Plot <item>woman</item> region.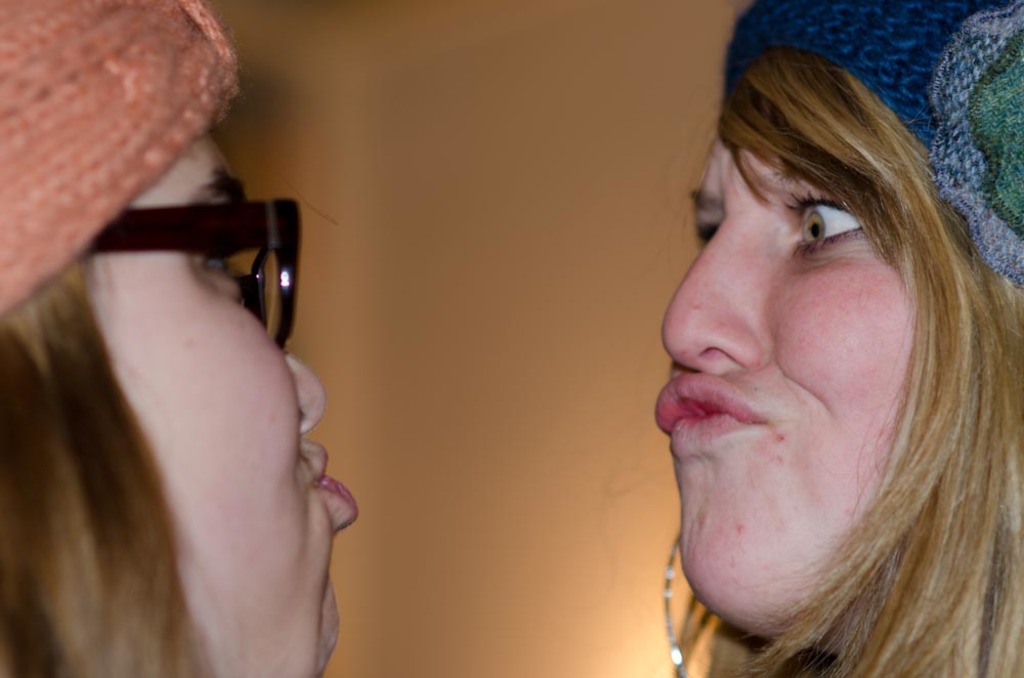
Plotted at detection(0, 0, 365, 677).
